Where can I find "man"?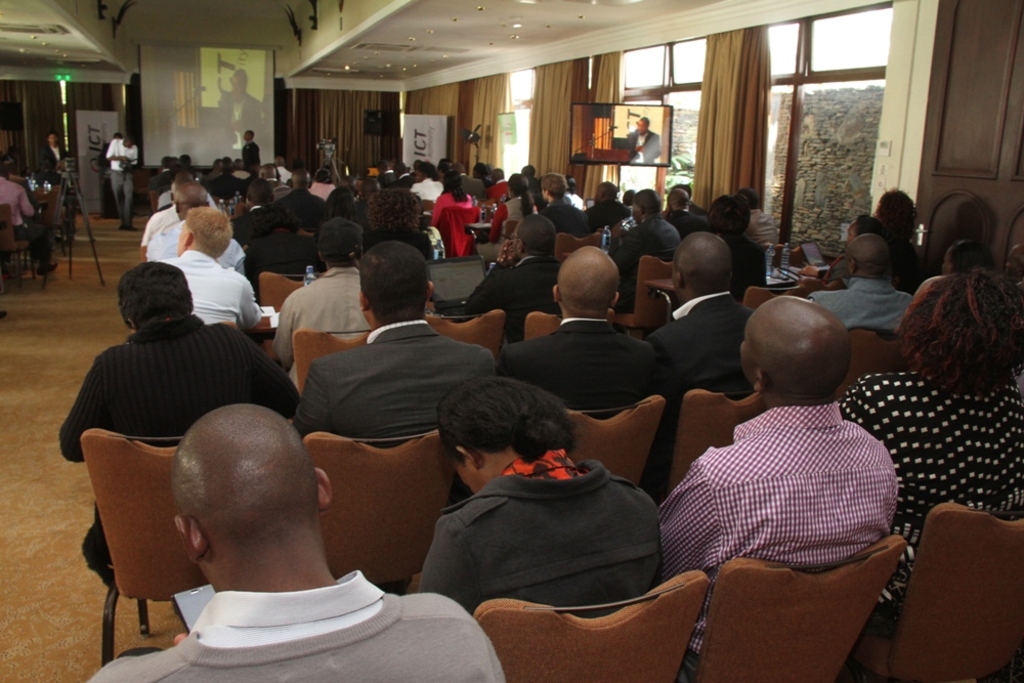
You can find it at [817, 238, 913, 329].
